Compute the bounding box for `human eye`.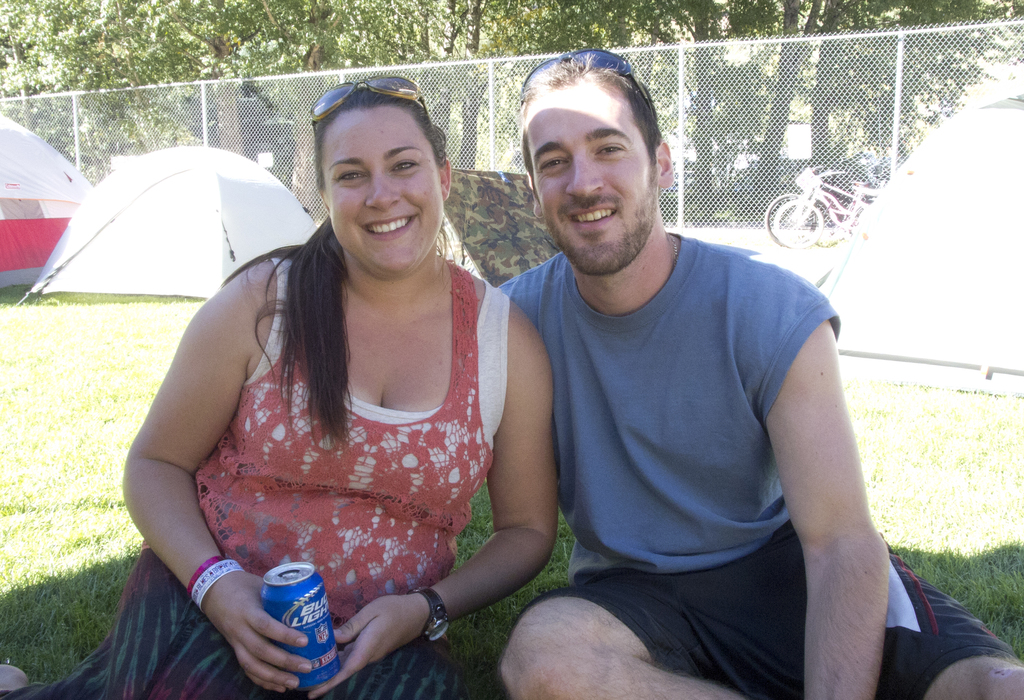
595 139 630 158.
